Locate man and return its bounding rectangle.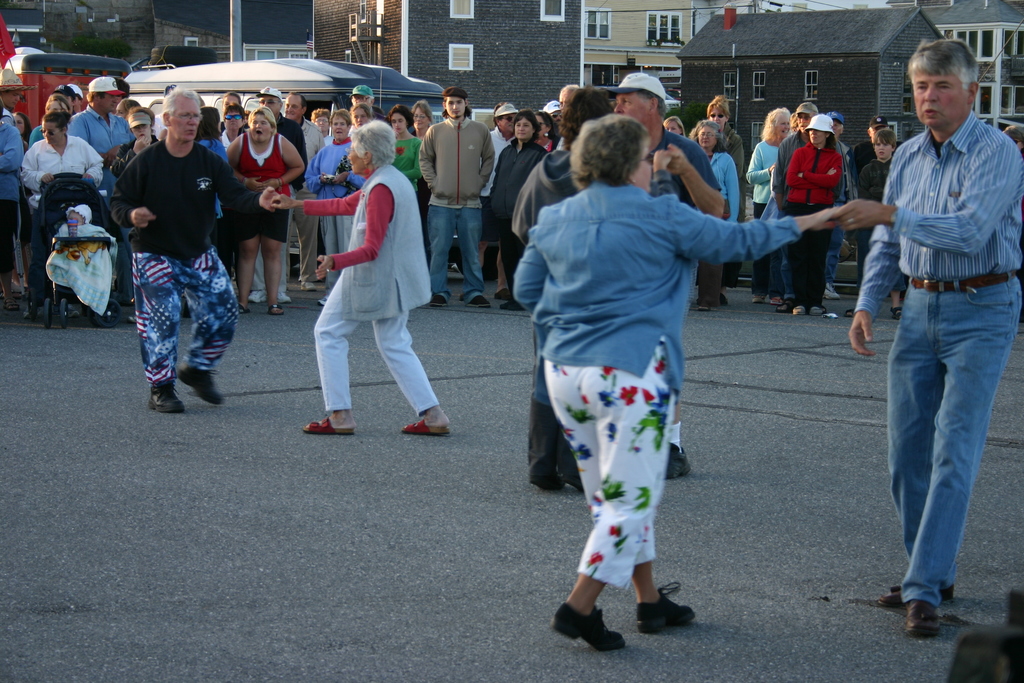
(108,85,282,415).
